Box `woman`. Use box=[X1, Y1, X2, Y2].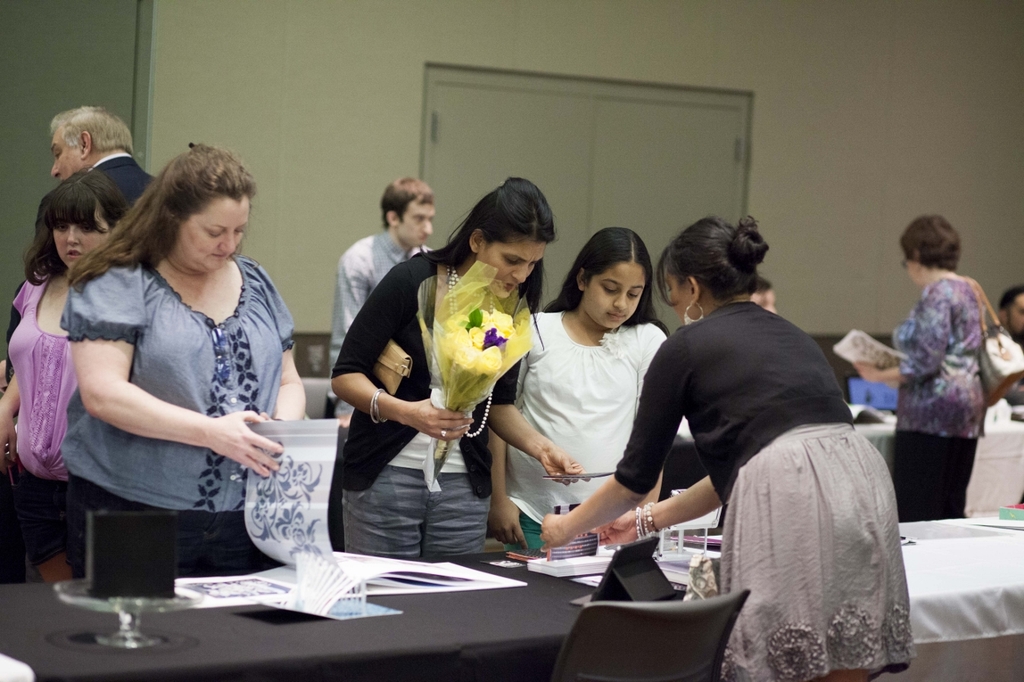
box=[851, 214, 993, 523].
